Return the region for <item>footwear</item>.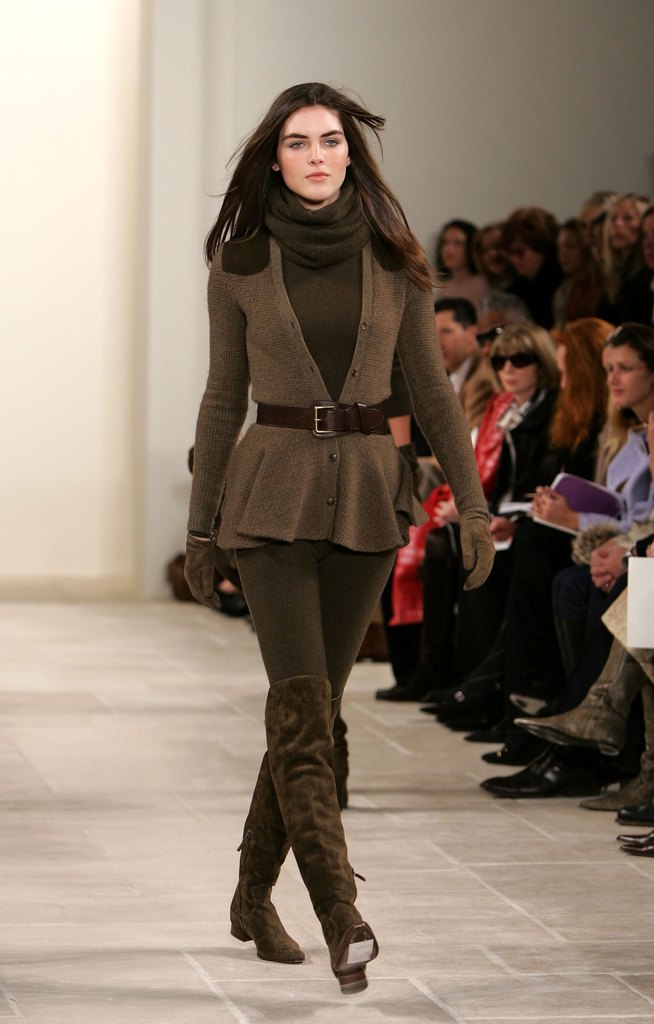
rect(222, 593, 254, 623).
